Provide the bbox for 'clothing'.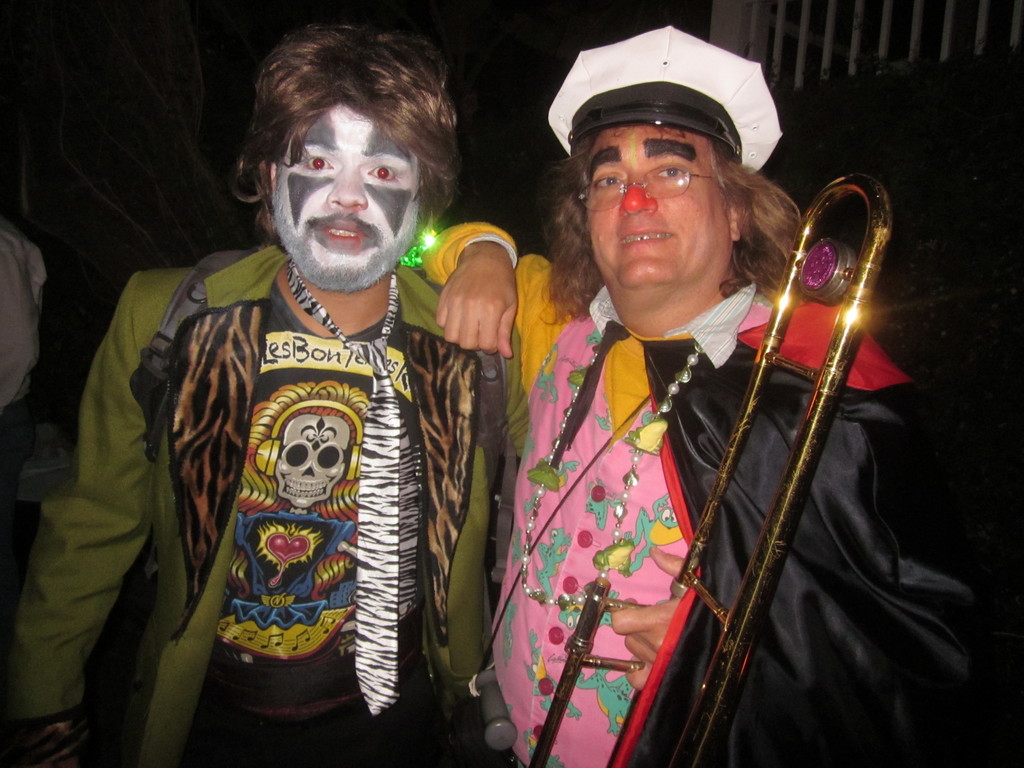
x1=0, y1=214, x2=49, y2=534.
